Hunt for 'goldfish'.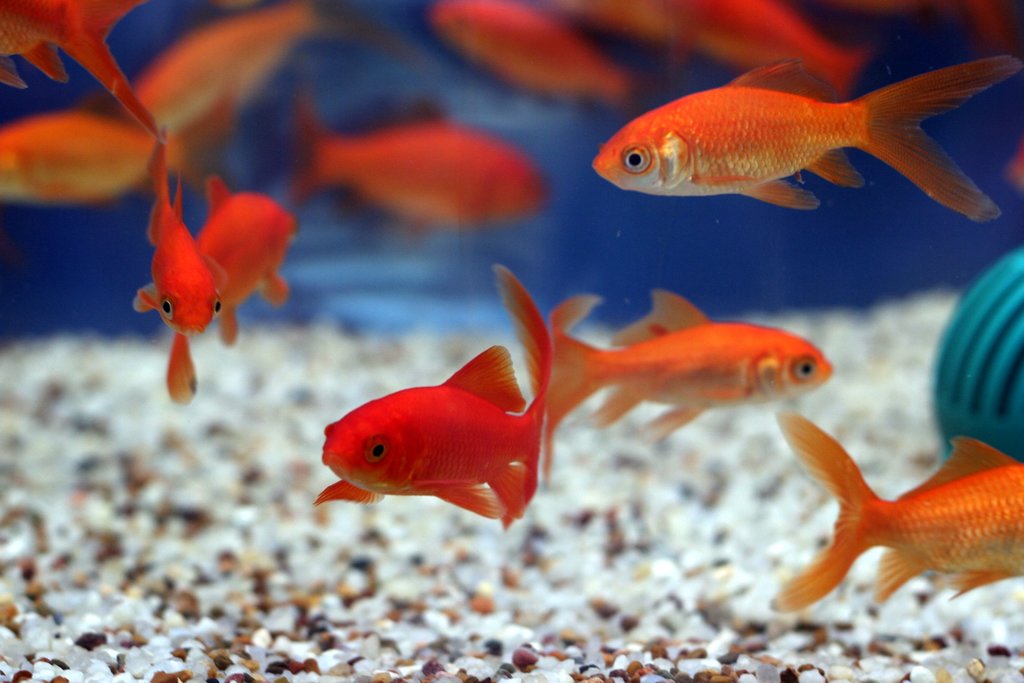
Hunted down at region(133, 0, 334, 151).
